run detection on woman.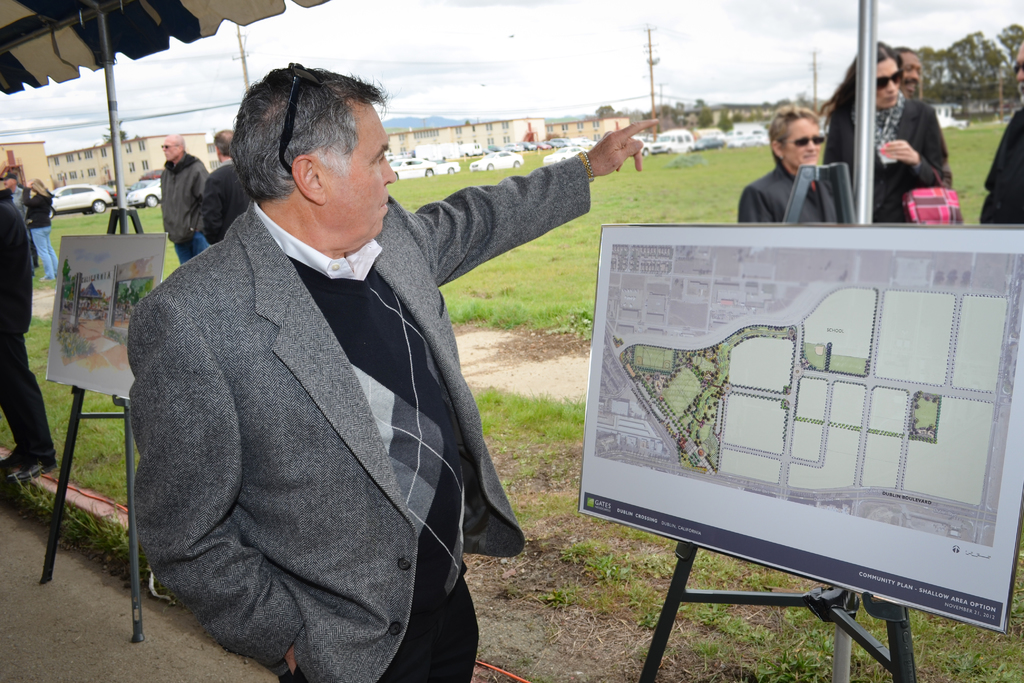
Result: region(739, 108, 844, 220).
